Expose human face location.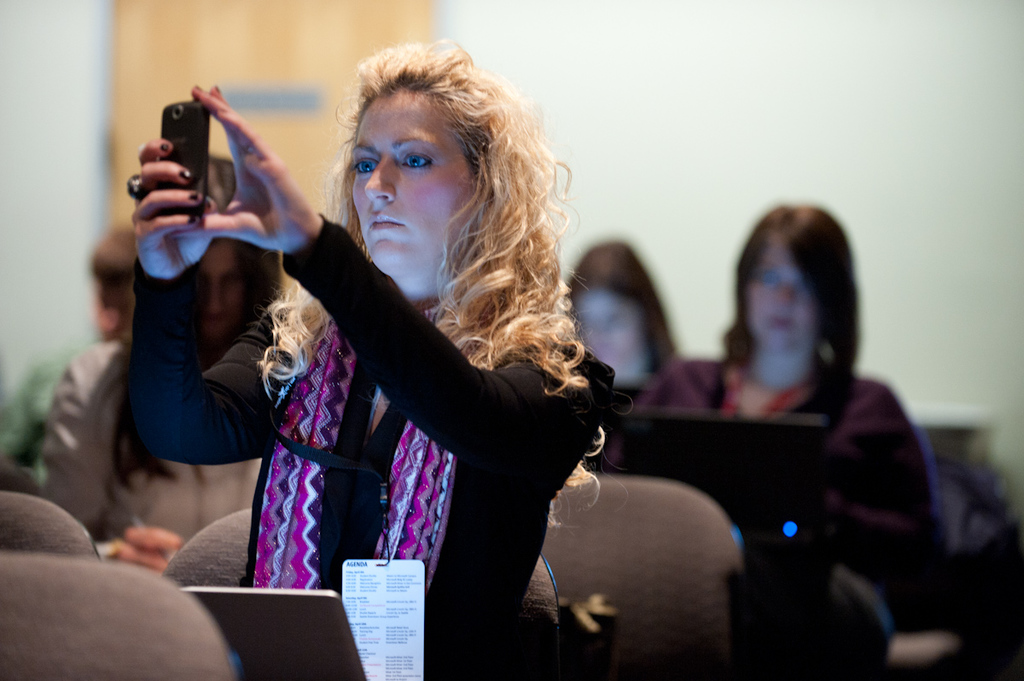
Exposed at 349,92,484,275.
